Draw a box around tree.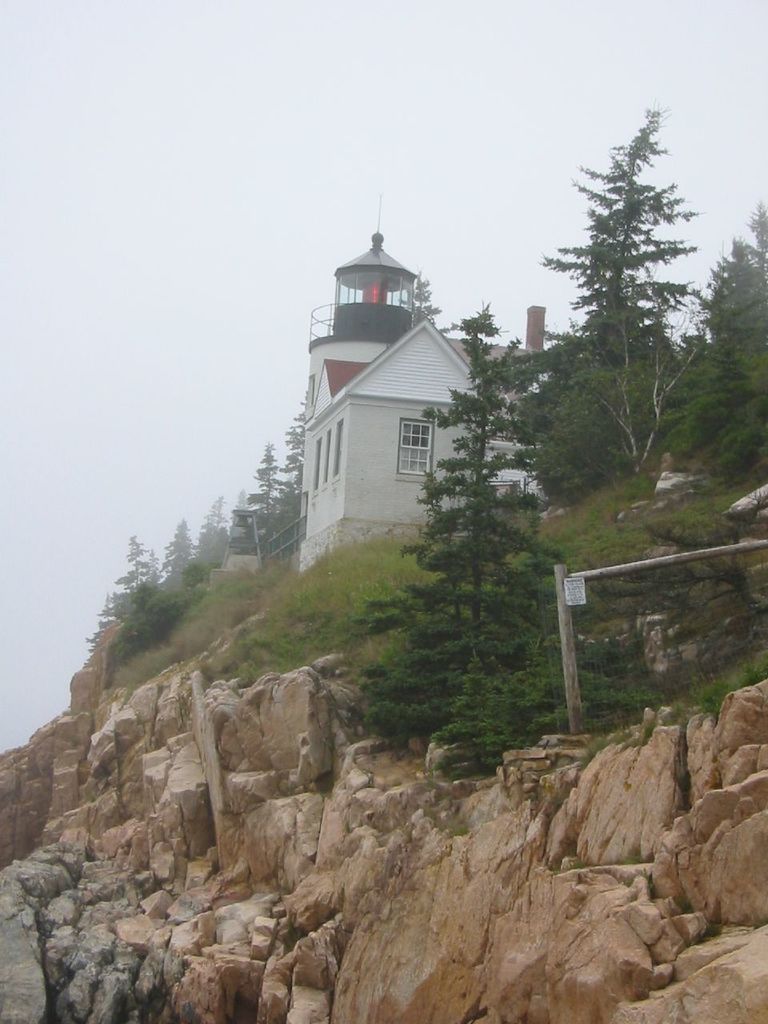
bbox(534, 96, 709, 339).
